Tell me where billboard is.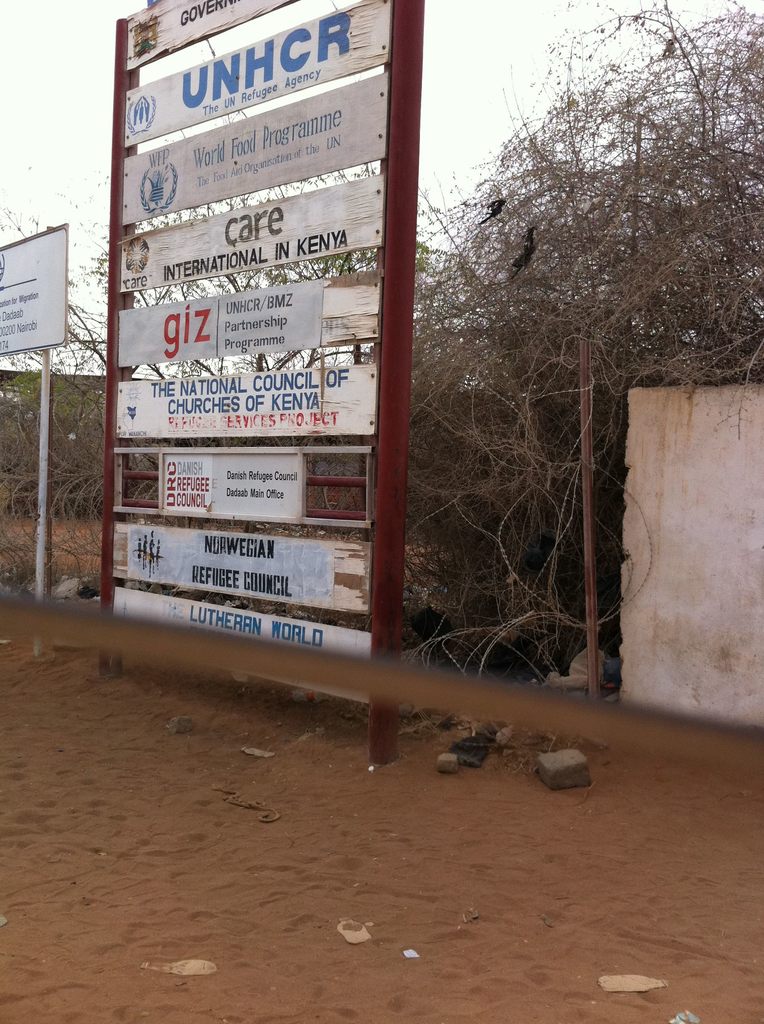
billboard is at [left=111, top=527, right=369, bottom=607].
